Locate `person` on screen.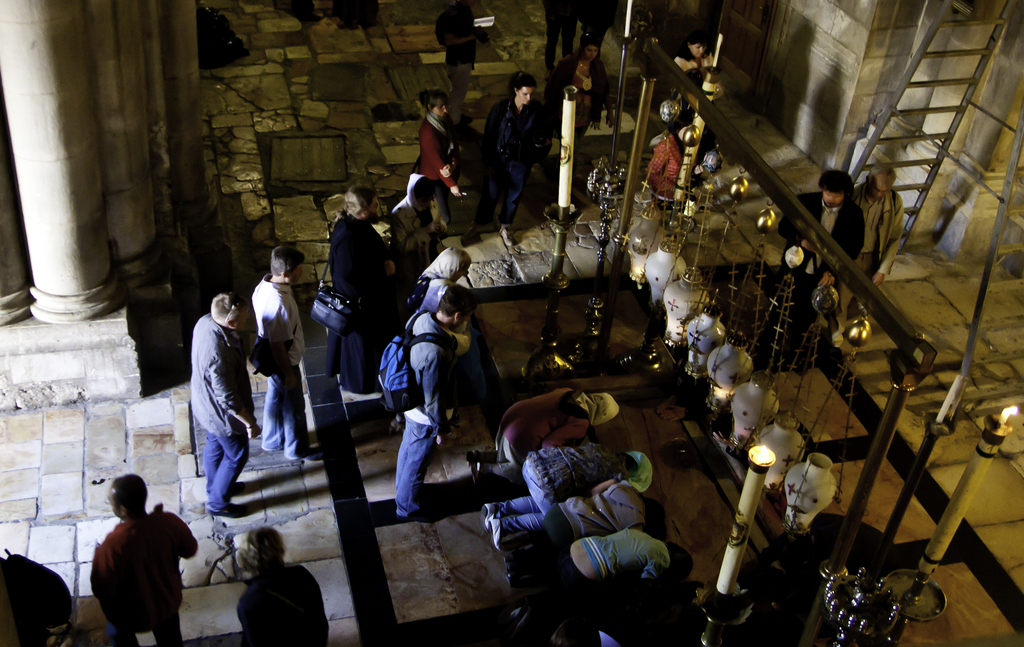
On screen at crop(480, 67, 557, 227).
